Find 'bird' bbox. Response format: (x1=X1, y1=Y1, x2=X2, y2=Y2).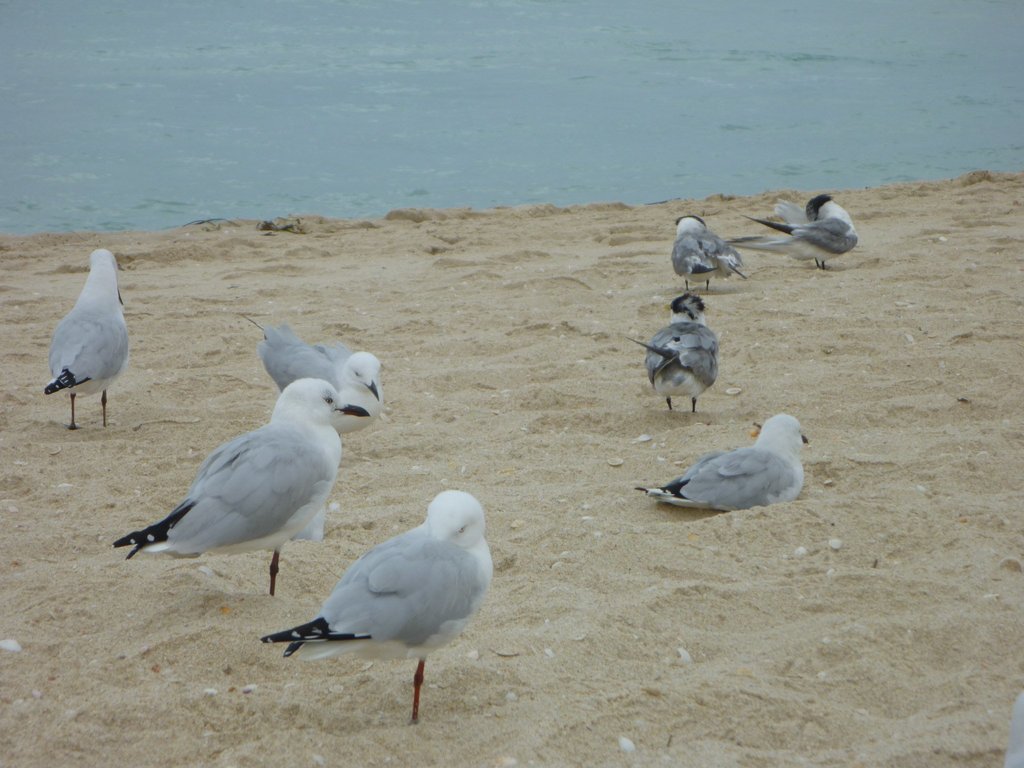
(x1=255, y1=320, x2=382, y2=420).
